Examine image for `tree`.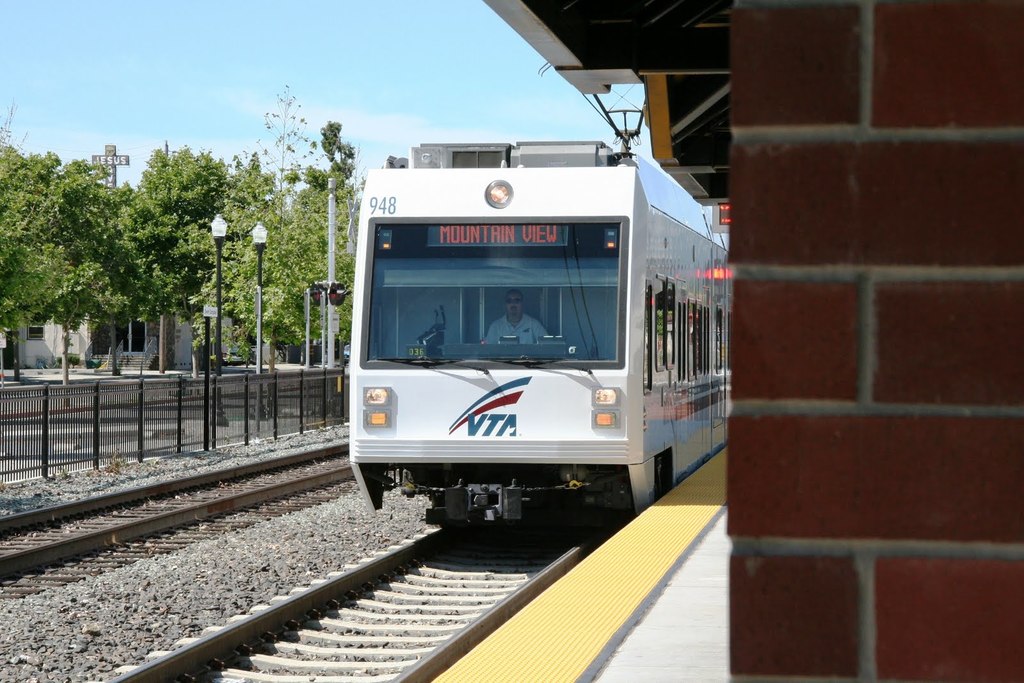
Examination result: (305, 182, 358, 331).
